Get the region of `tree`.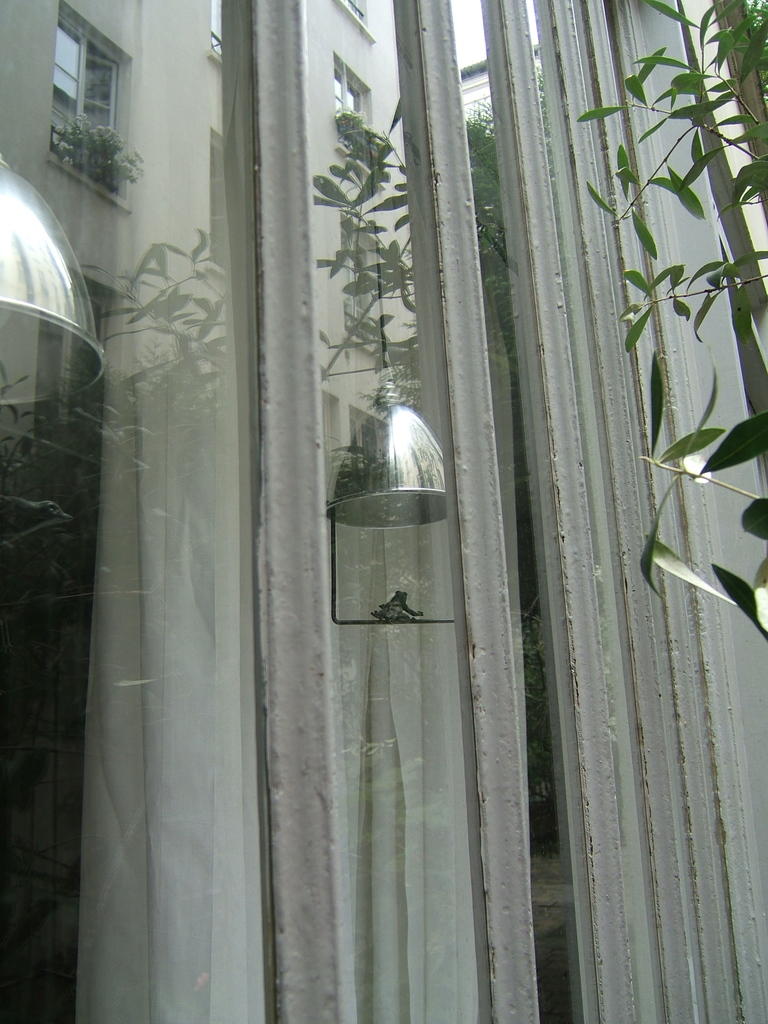
BBox(574, 0, 767, 637).
